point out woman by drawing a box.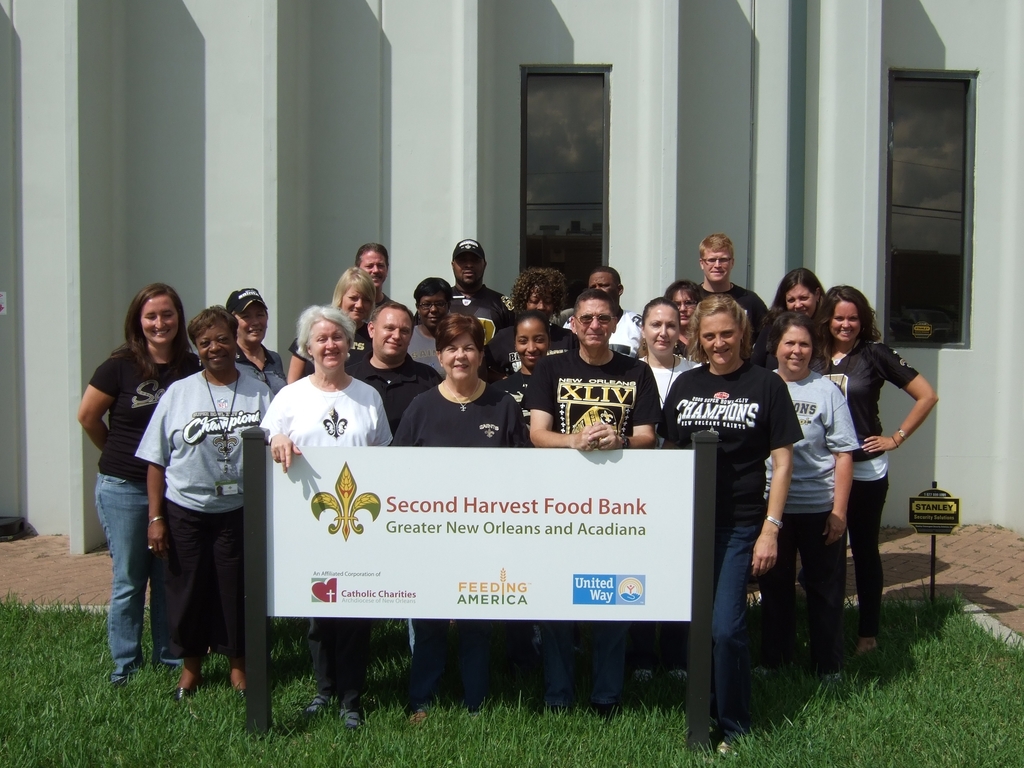
region(637, 278, 705, 364).
